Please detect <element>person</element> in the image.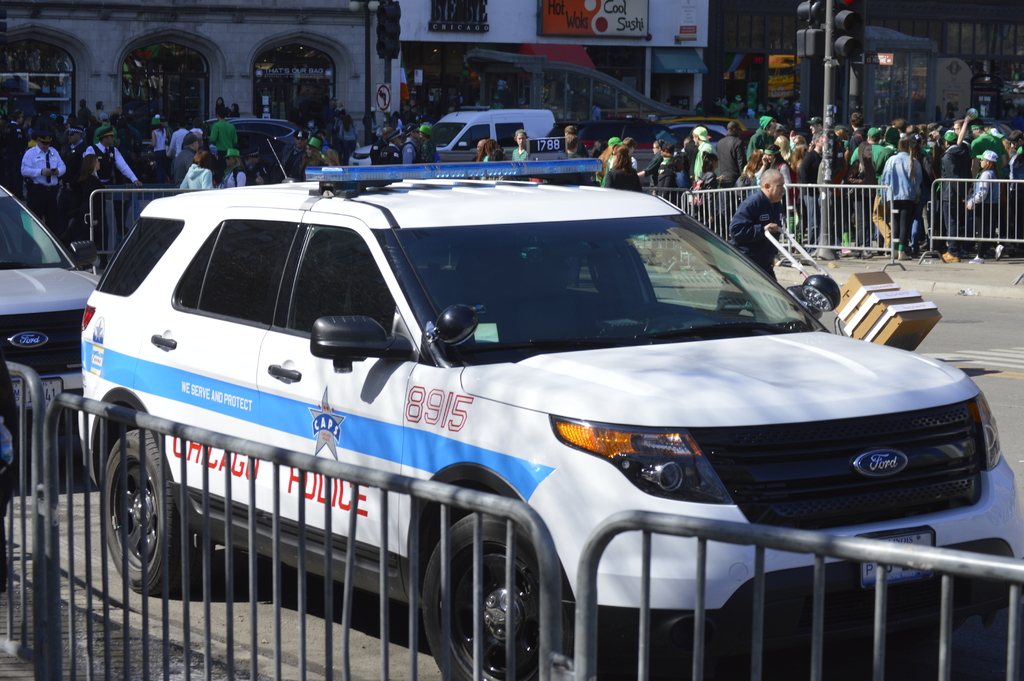
(left=19, top=127, right=60, bottom=222).
